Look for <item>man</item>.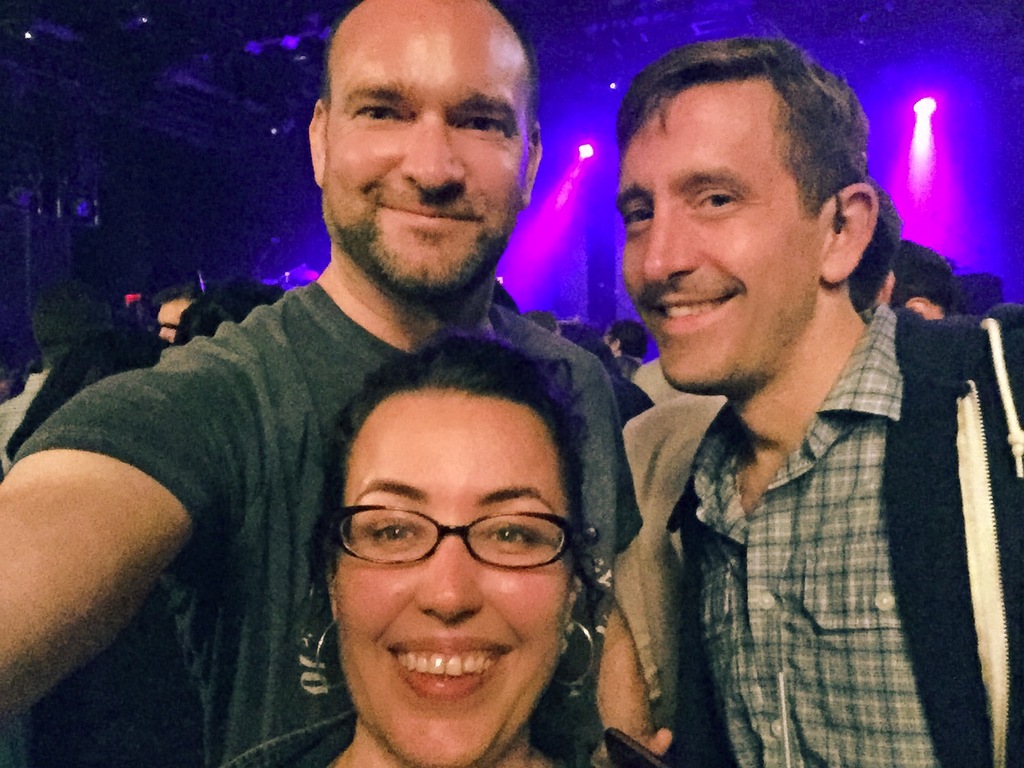
Found: bbox=[0, 0, 659, 767].
